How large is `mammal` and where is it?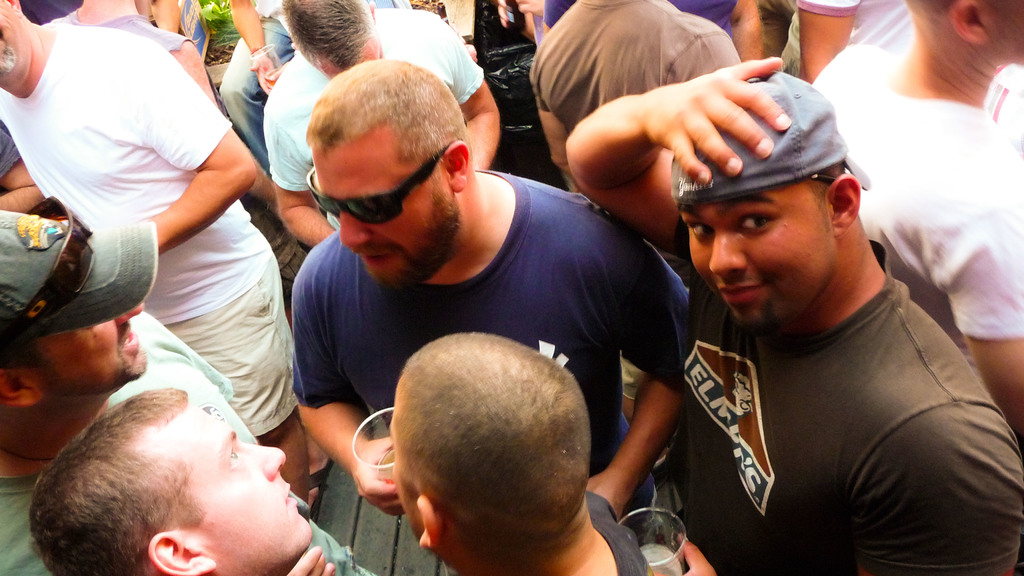
Bounding box: <box>0,126,47,214</box>.
